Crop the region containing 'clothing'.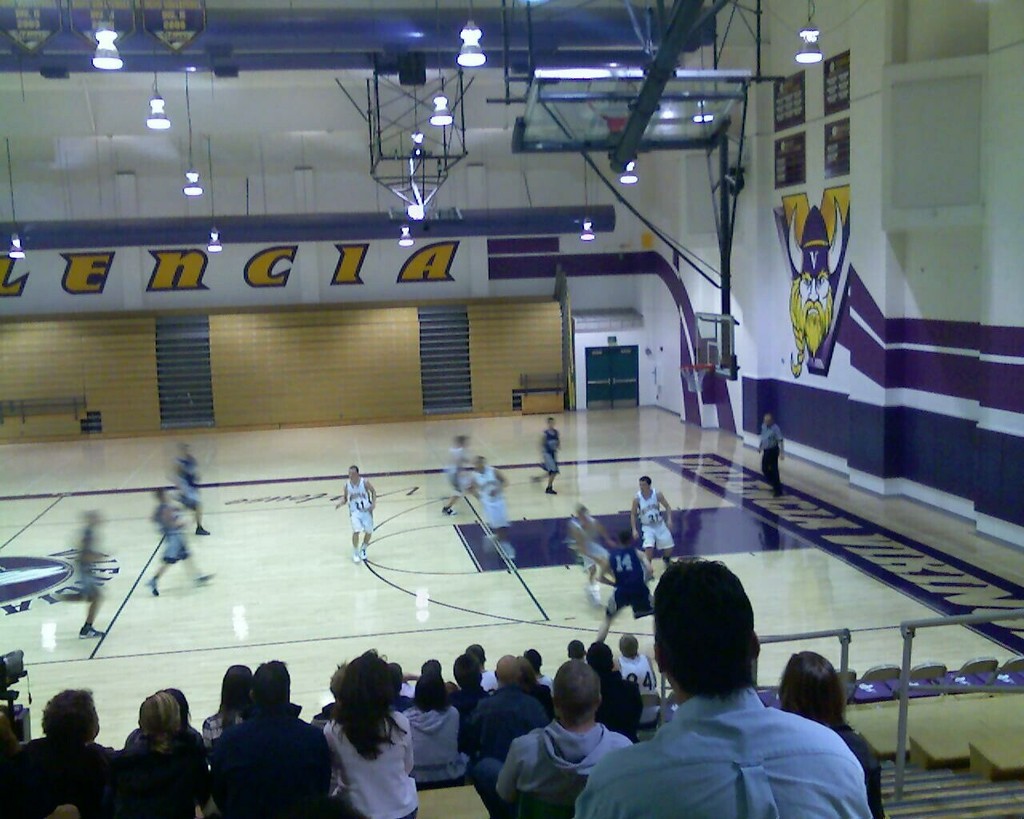
Crop region: locate(624, 487, 677, 555).
